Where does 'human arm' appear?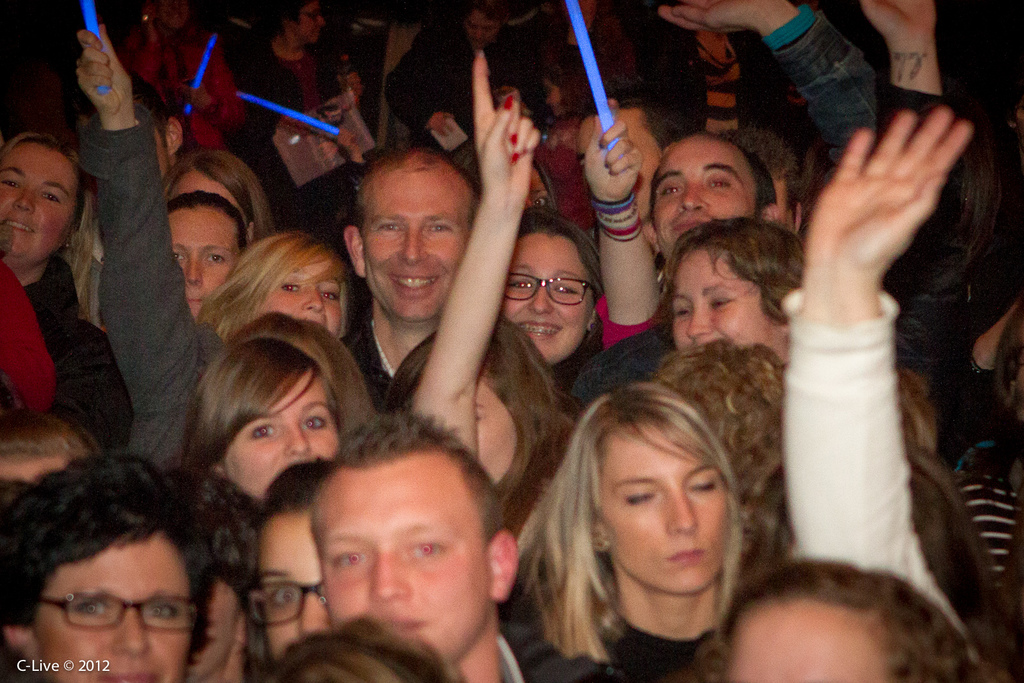
Appears at box=[391, 46, 548, 479].
